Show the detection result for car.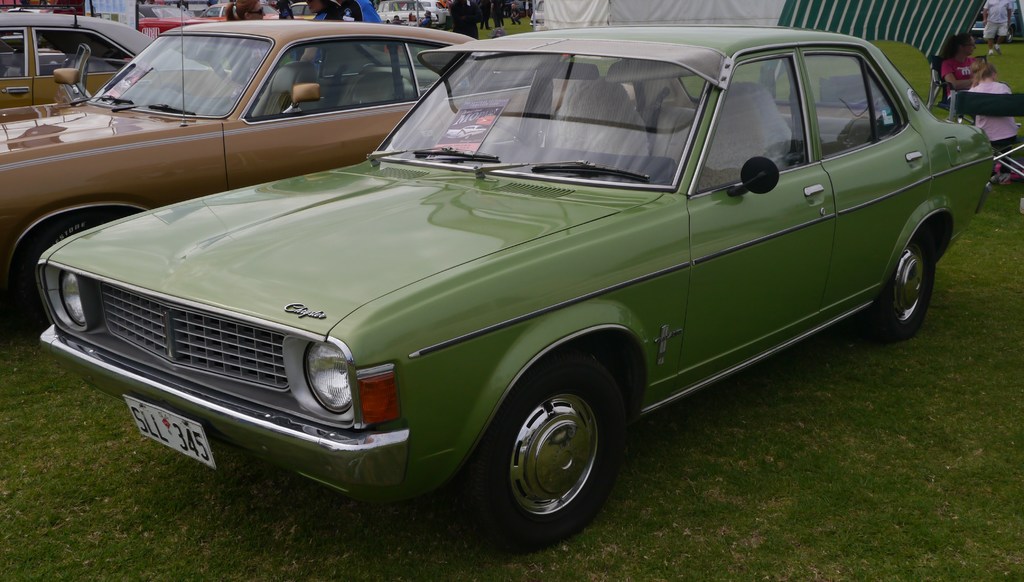
[0,3,220,108].
